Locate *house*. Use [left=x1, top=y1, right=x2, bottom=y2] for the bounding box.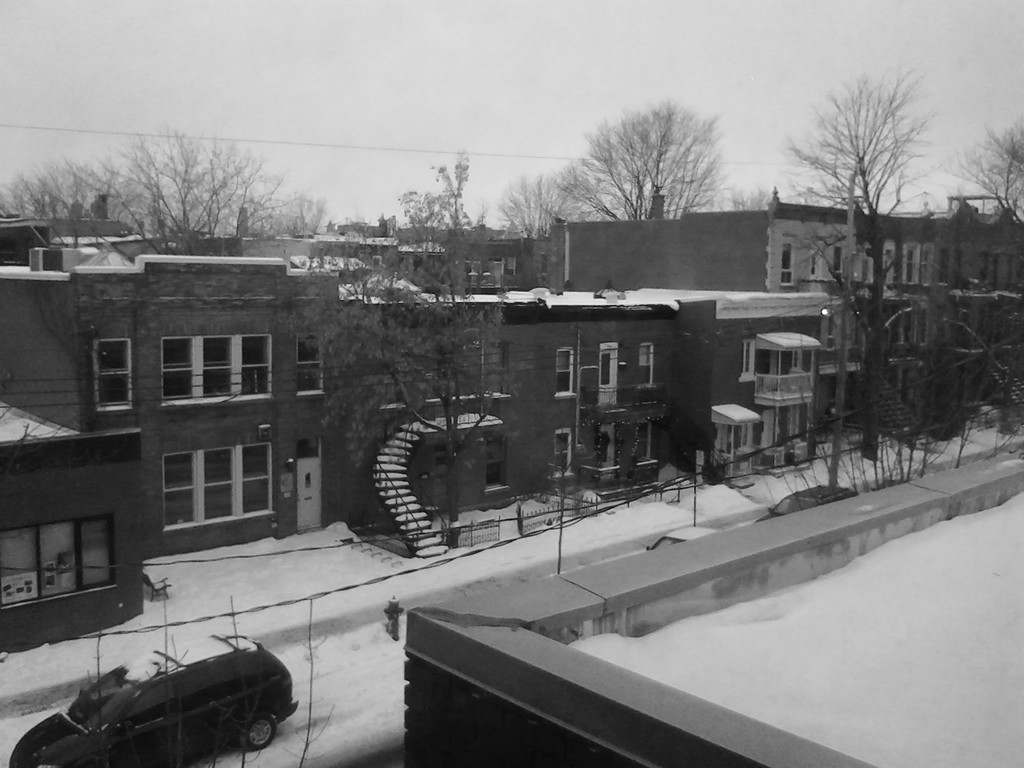
[left=346, top=257, right=508, bottom=565].
